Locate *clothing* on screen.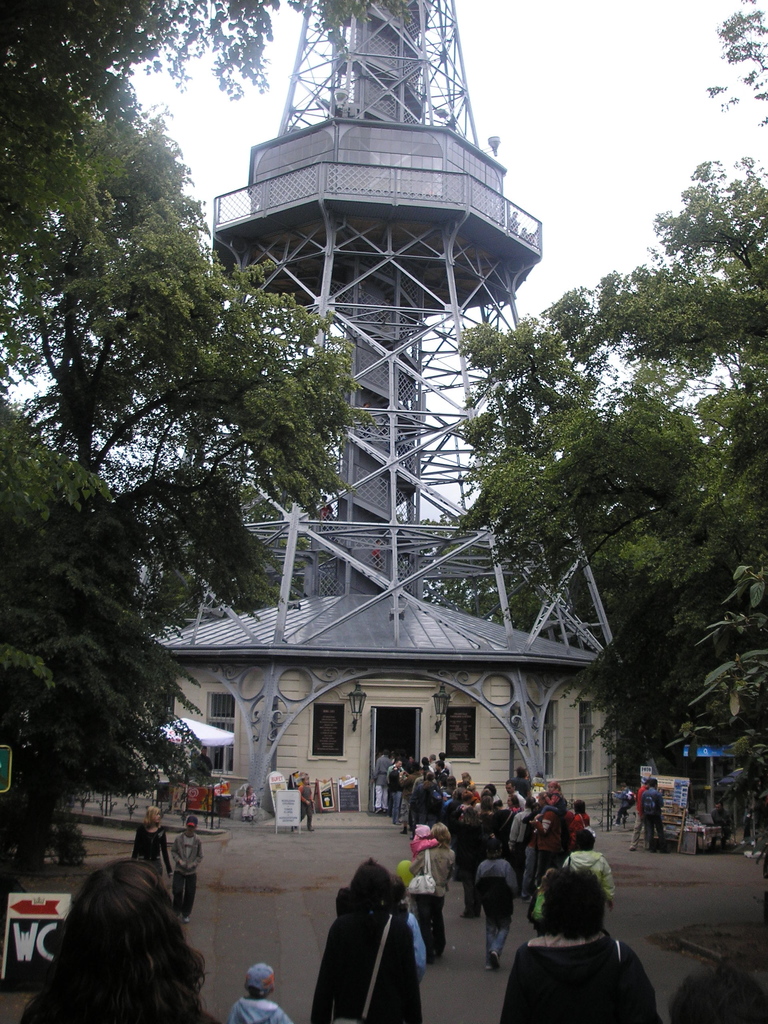
On screen at [560, 846, 616, 899].
